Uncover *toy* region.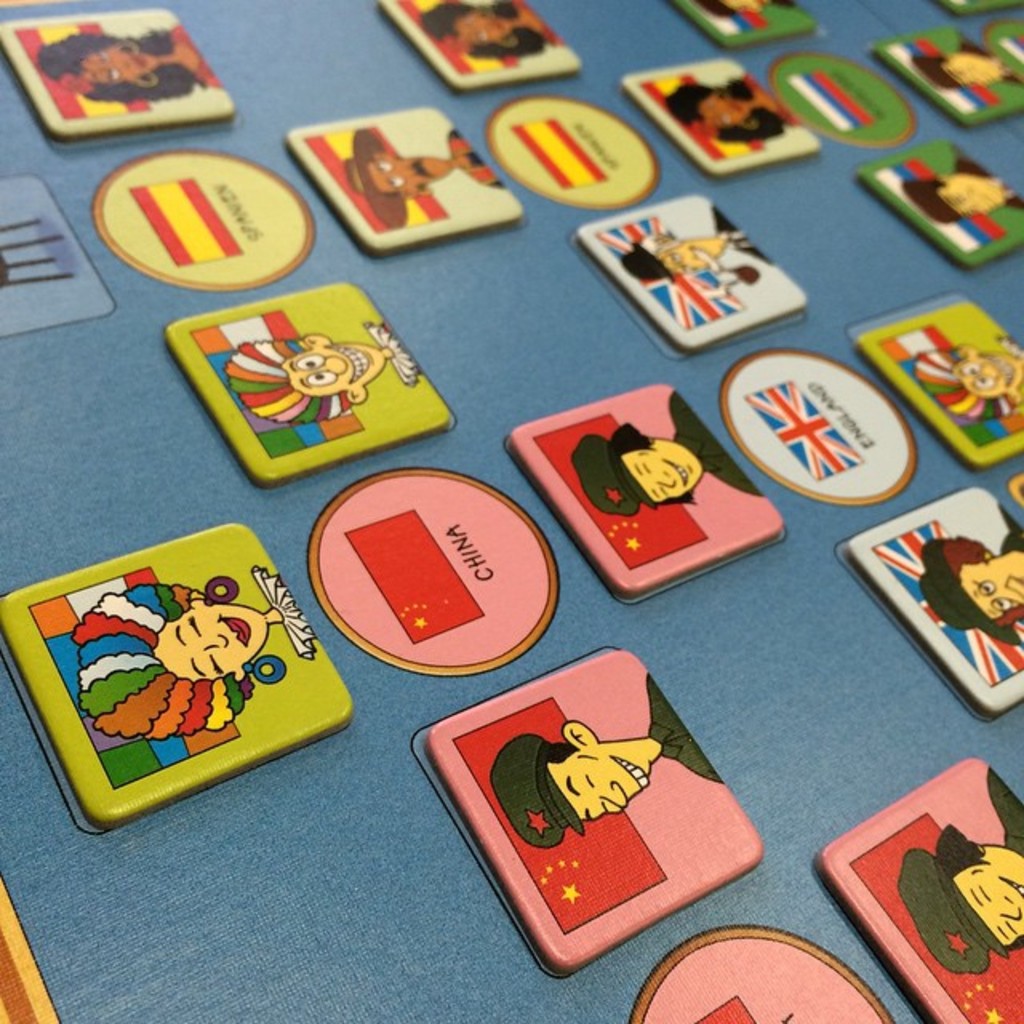
Uncovered: <region>88, 150, 315, 293</region>.
